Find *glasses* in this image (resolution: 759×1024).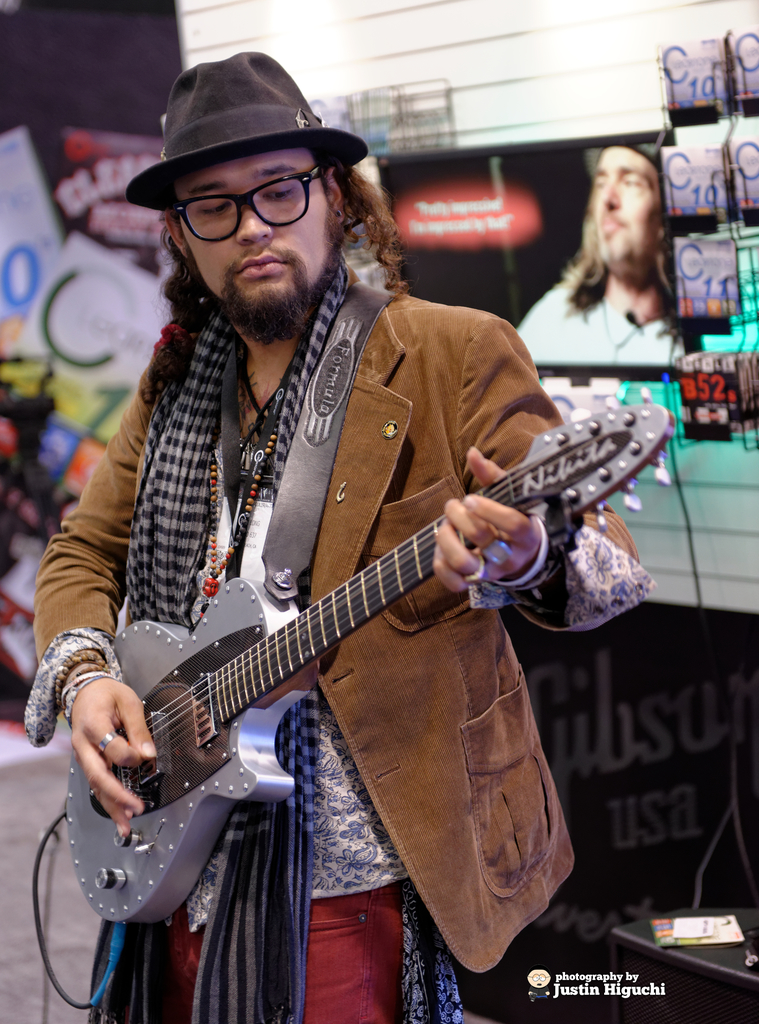
{"x1": 152, "y1": 166, "x2": 337, "y2": 228}.
